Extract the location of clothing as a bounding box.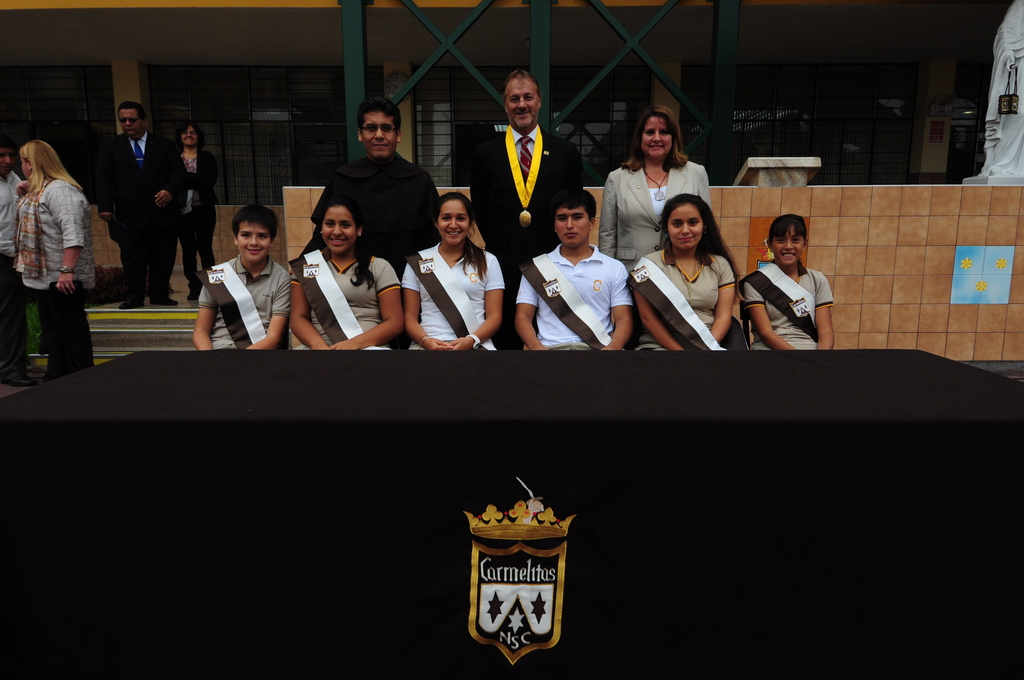
<region>168, 149, 215, 282</region>.
